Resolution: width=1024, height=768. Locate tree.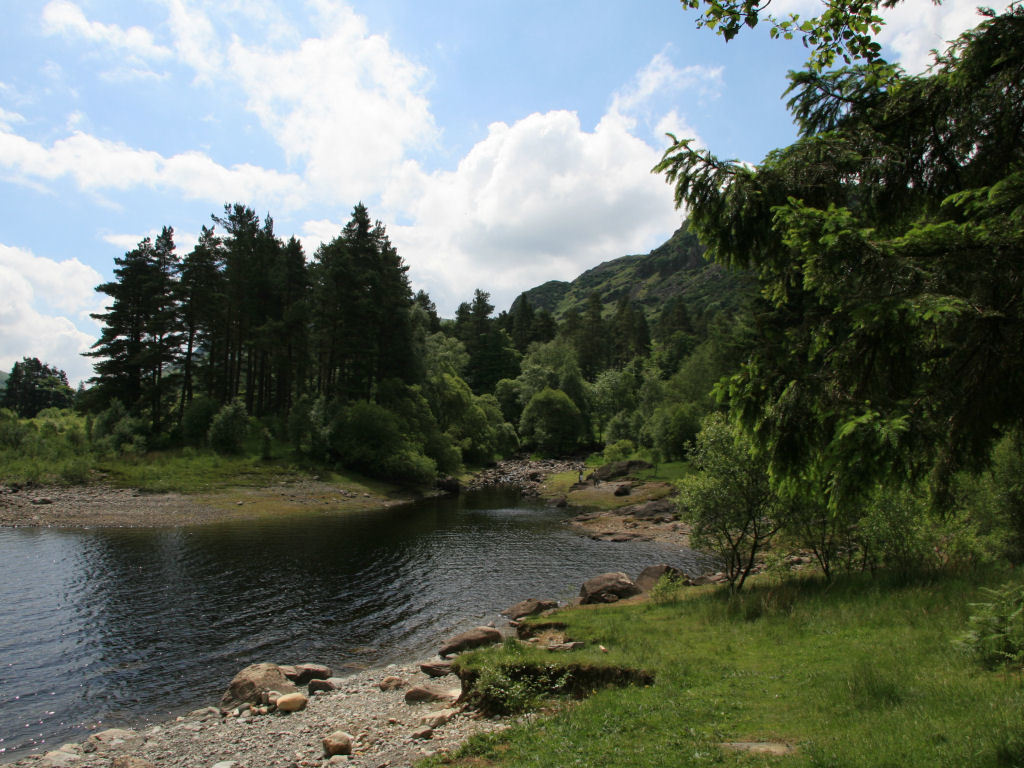
box=[291, 177, 417, 435].
